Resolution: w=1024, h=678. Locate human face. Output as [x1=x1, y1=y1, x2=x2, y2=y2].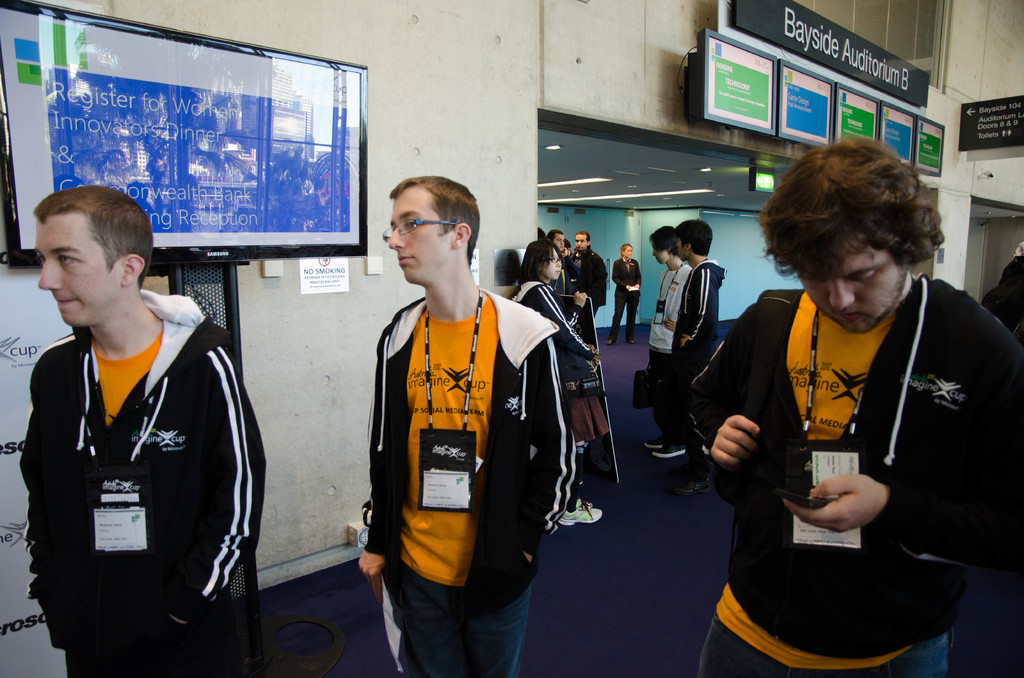
[x1=543, y1=249, x2=565, y2=280].
